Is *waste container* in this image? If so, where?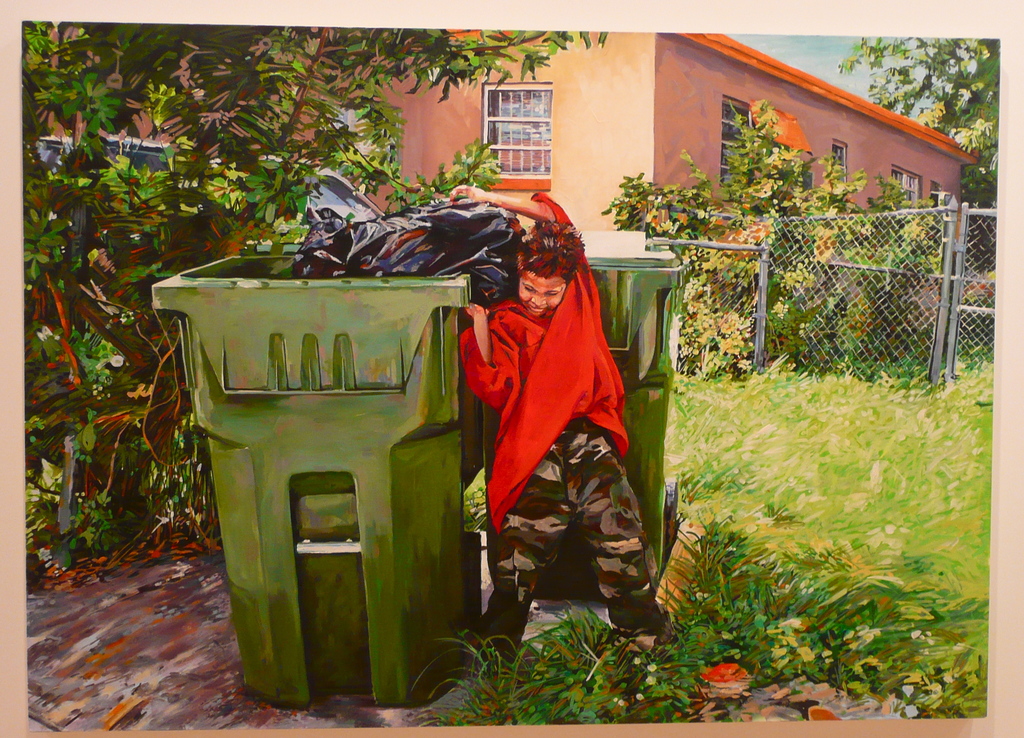
Yes, at locate(487, 245, 710, 600).
